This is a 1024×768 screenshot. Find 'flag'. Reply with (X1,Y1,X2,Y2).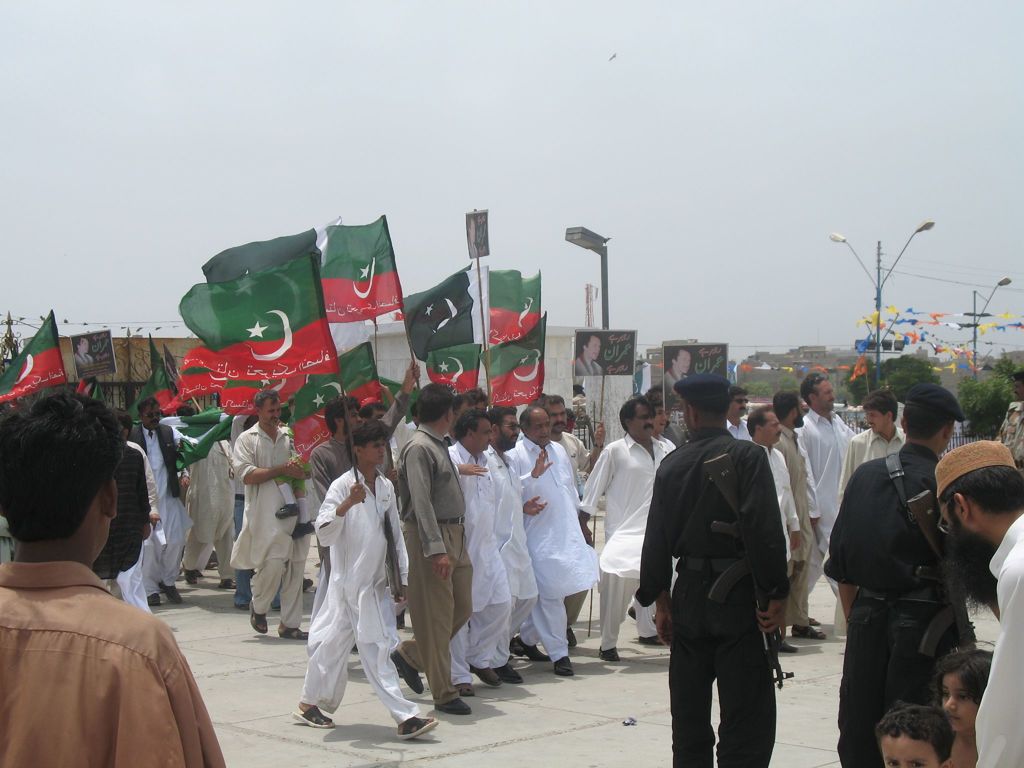
(480,264,550,352).
